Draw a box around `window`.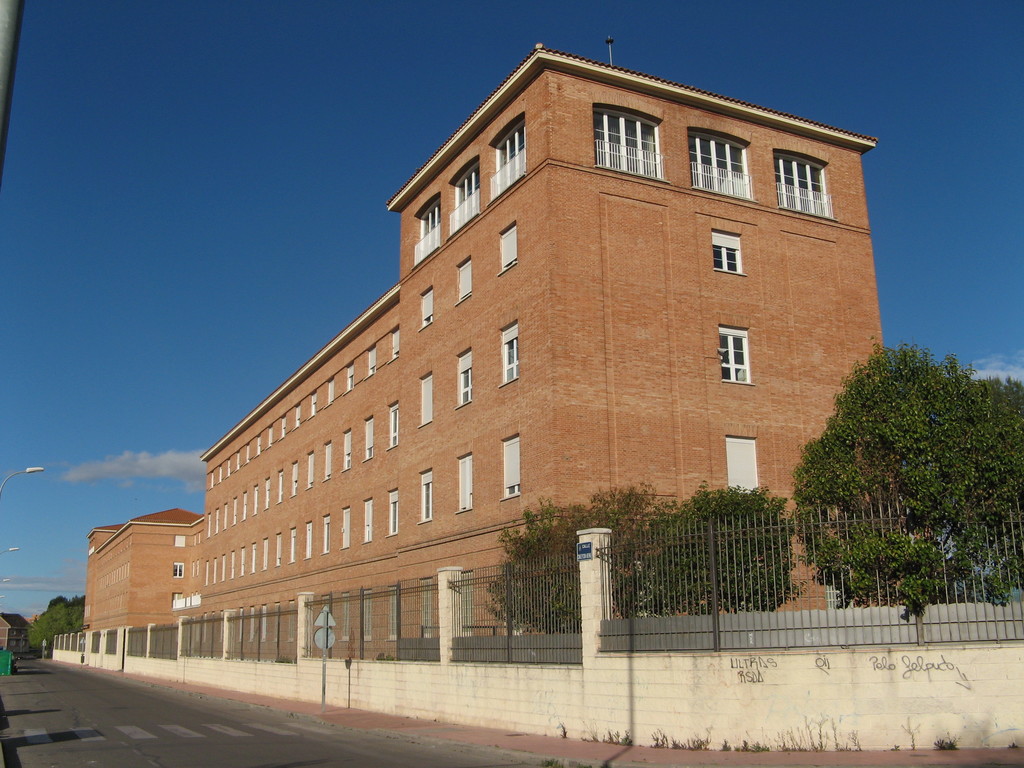
detection(306, 450, 316, 487).
